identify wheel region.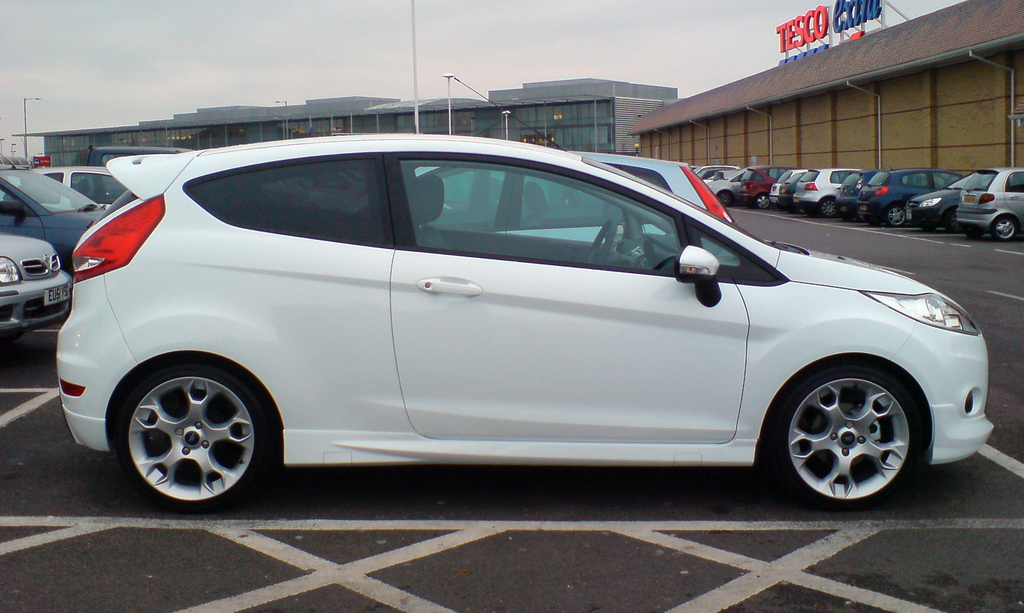
Region: detection(920, 225, 937, 232).
